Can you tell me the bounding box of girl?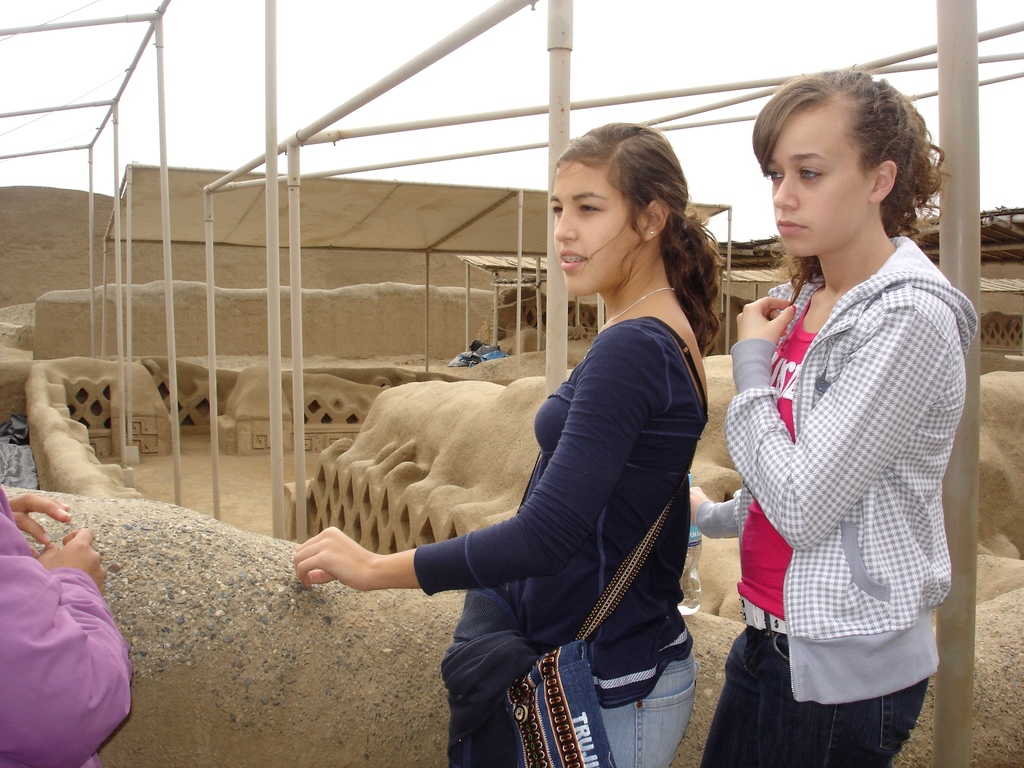
<region>688, 71, 977, 767</region>.
